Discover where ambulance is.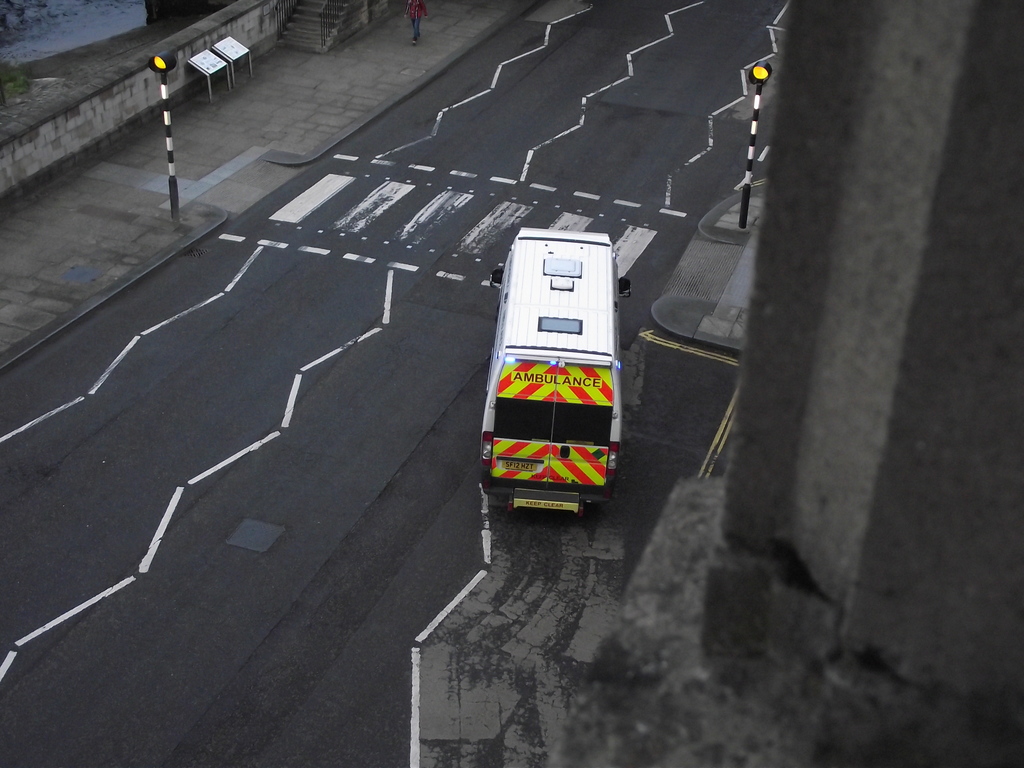
Discovered at 470 217 629 525.
